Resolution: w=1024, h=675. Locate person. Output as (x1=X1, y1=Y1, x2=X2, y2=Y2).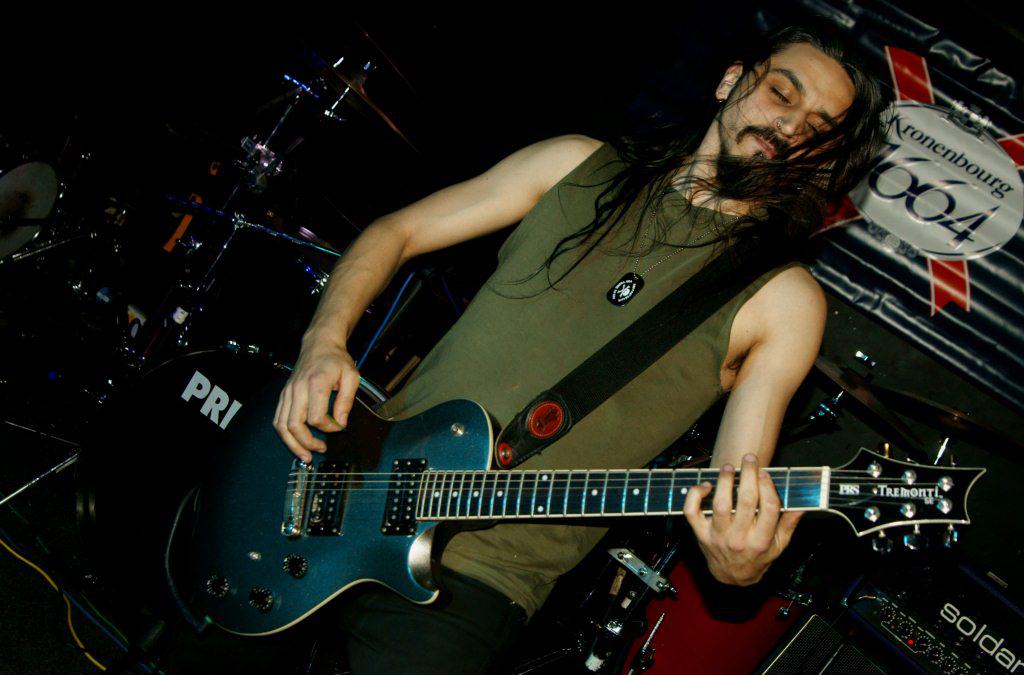
(x1=178, y1=35, x2=931, y2=665).
